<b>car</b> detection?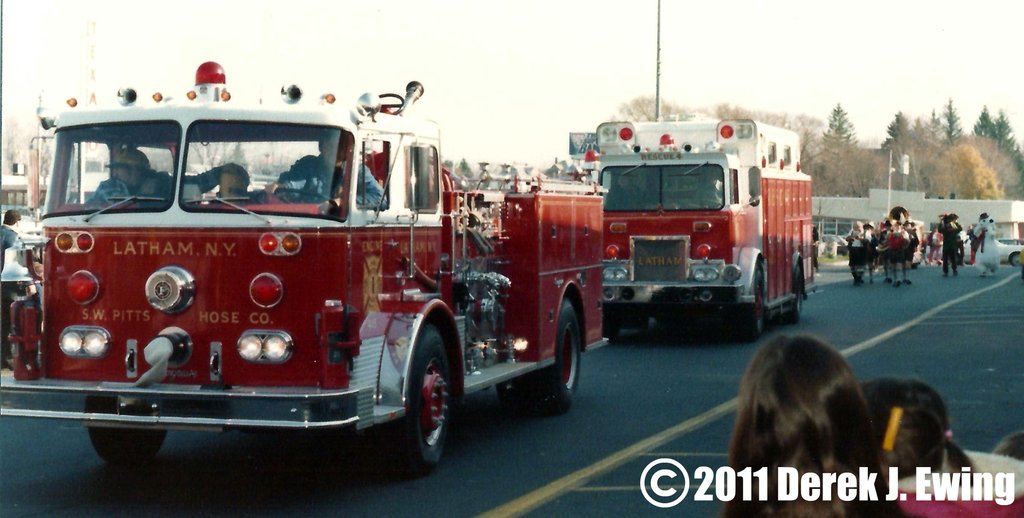
<bbox>820, 235, 847, 255</bbox>
